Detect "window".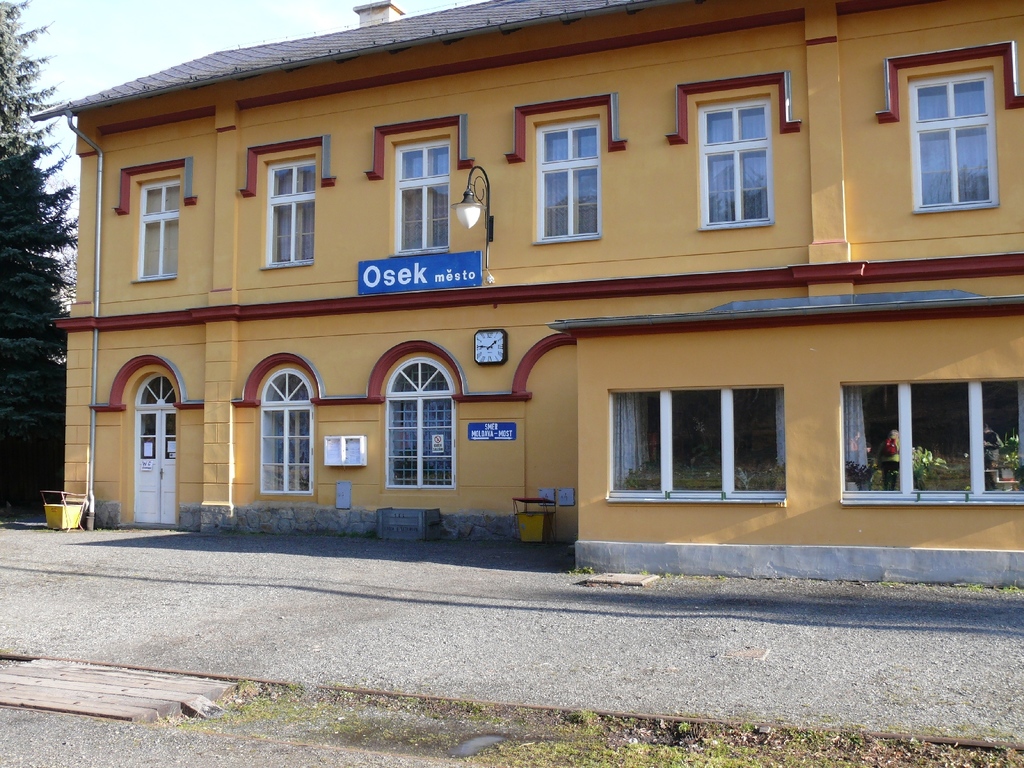
Detected at <box>136,181,182,280</box>.
